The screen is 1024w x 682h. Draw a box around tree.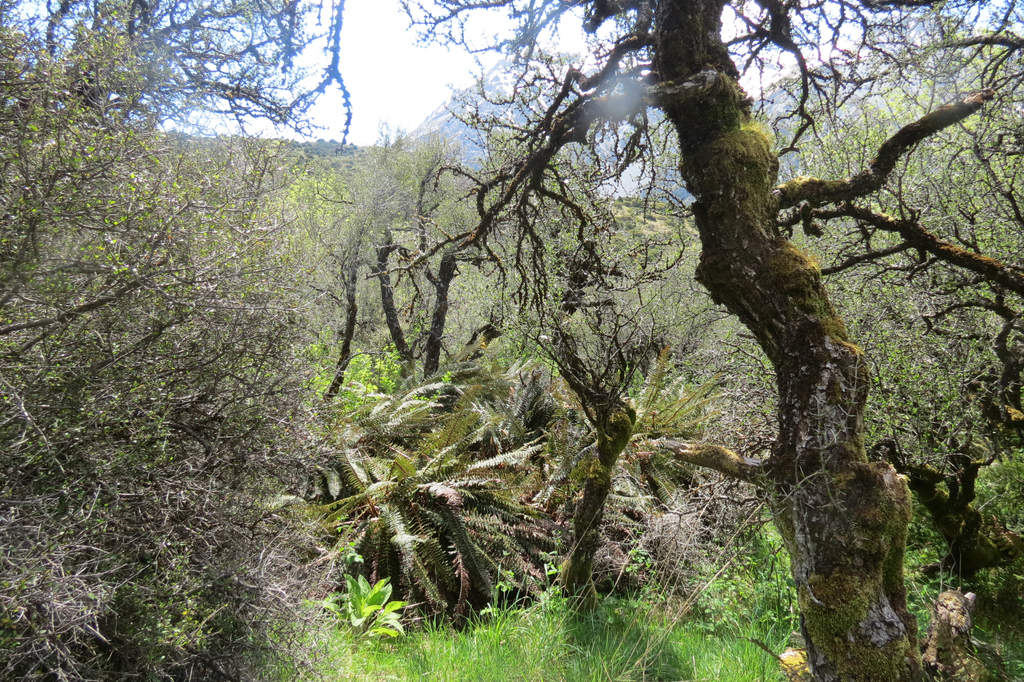
230/0/1020/615.
